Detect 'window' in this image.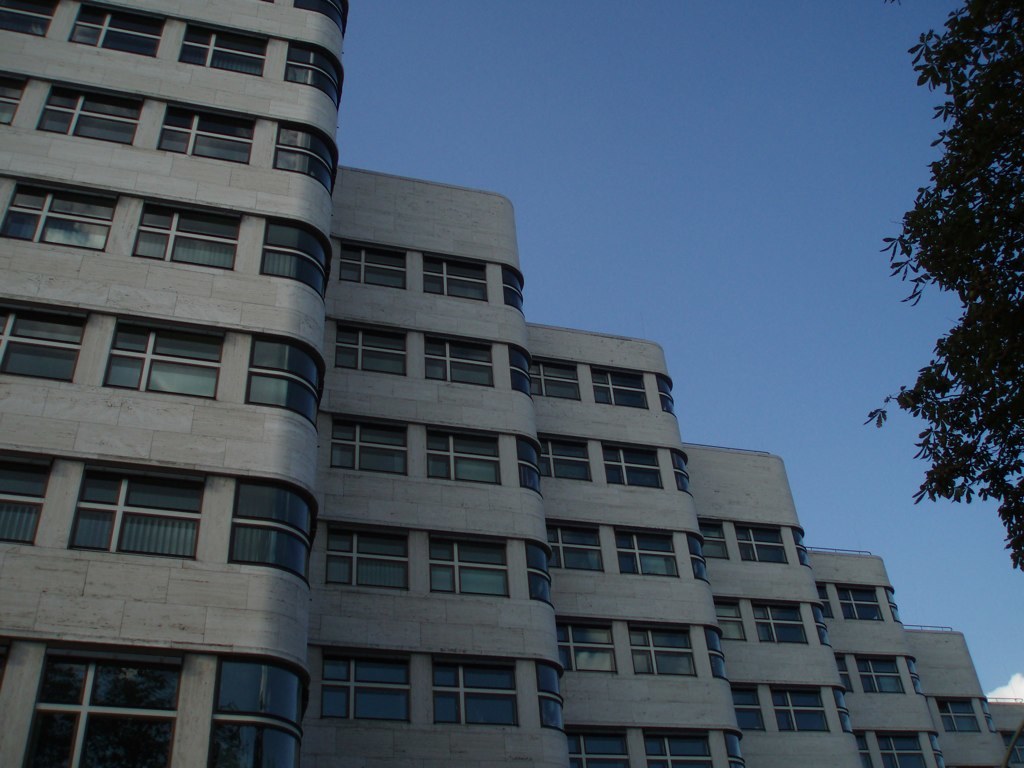
Detection: pyautogui.locateOnScreen(539, 360, 588, 409).
